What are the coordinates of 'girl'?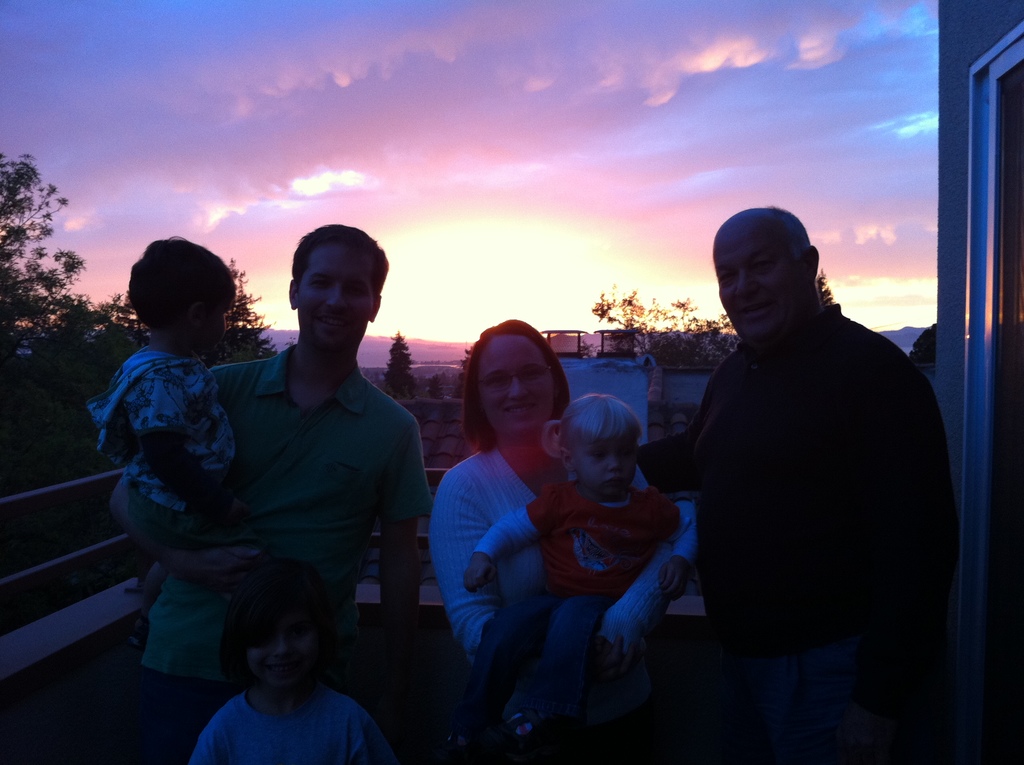
(x1=433, y1=390, x2=684, y2=754).
